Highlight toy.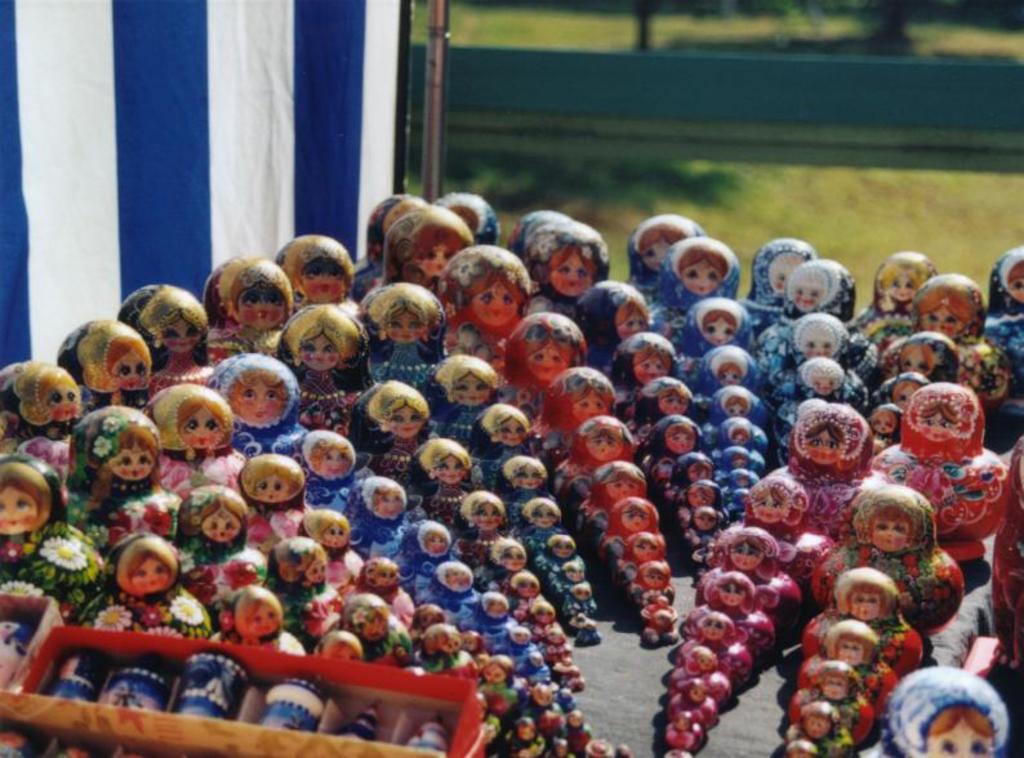
Highlighted region: region(669, 296, 754, 370).
